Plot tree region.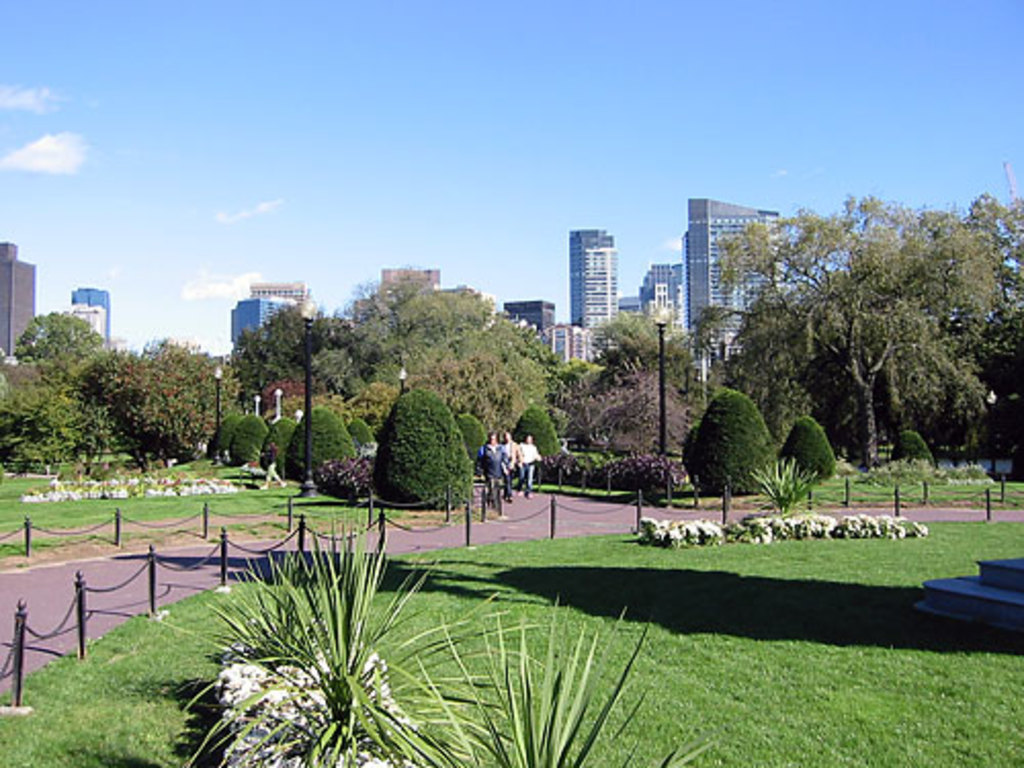
Plotted at locate(721, 176, 1001, 485).
